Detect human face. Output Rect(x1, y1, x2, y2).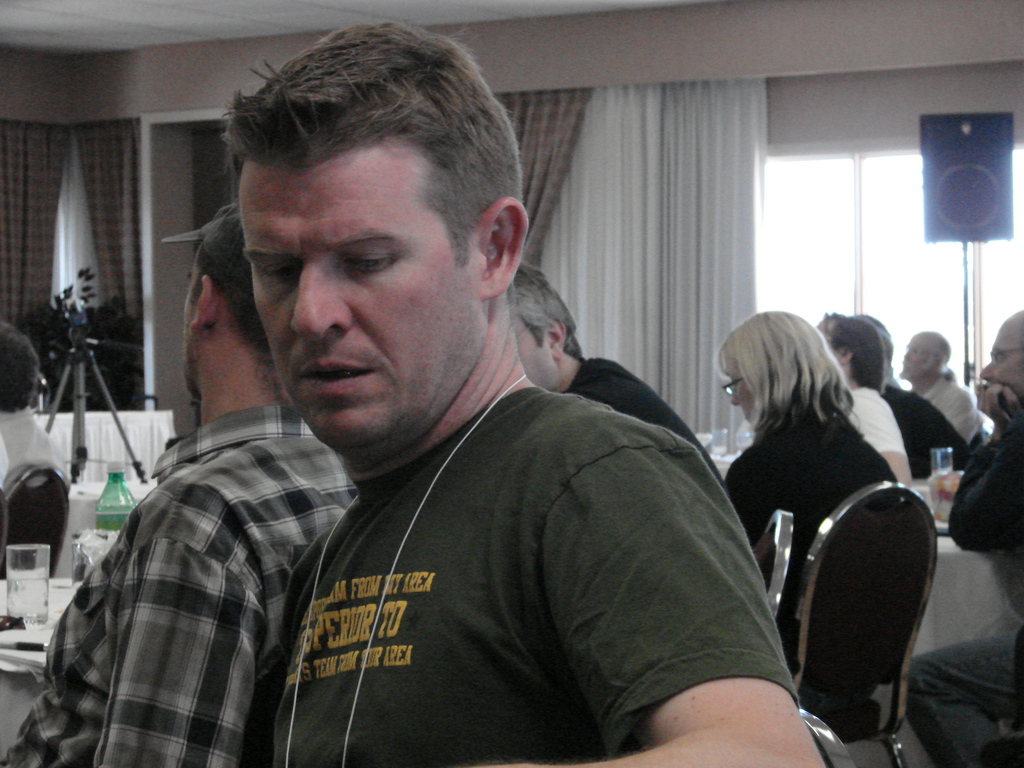
Rect(241, 175, 481, 452).
